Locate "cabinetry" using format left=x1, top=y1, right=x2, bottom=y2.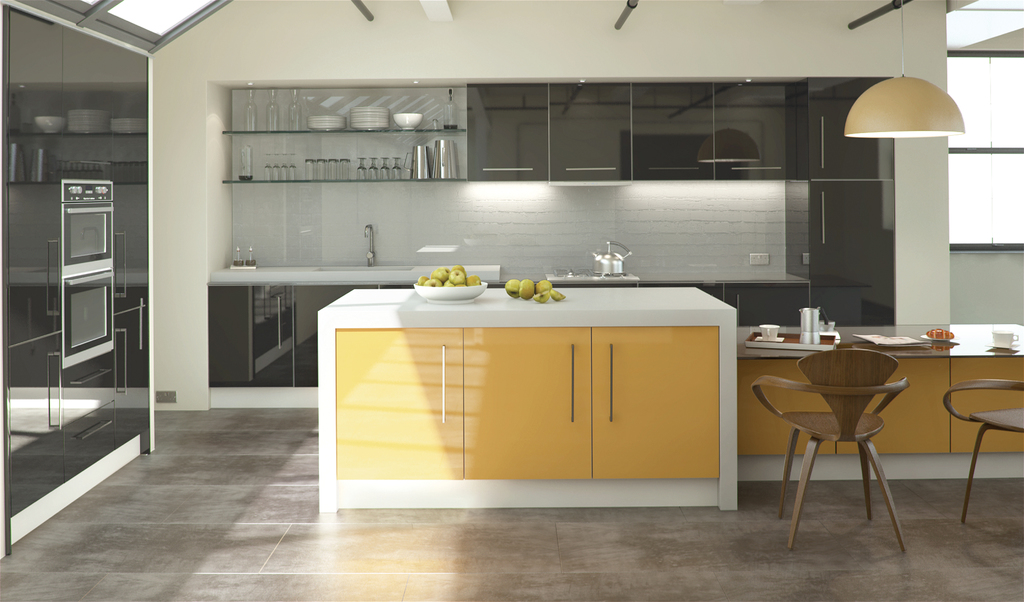
left=316, top=285, right=742, bottom=511.
